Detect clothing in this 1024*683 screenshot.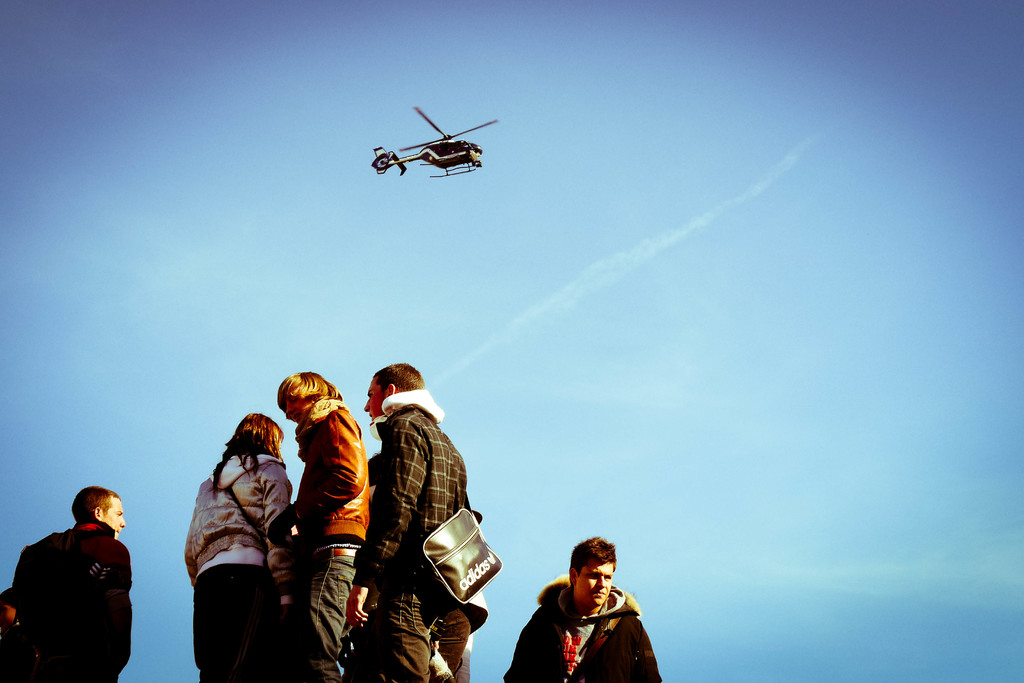
Detection: 270 403 365 682.
